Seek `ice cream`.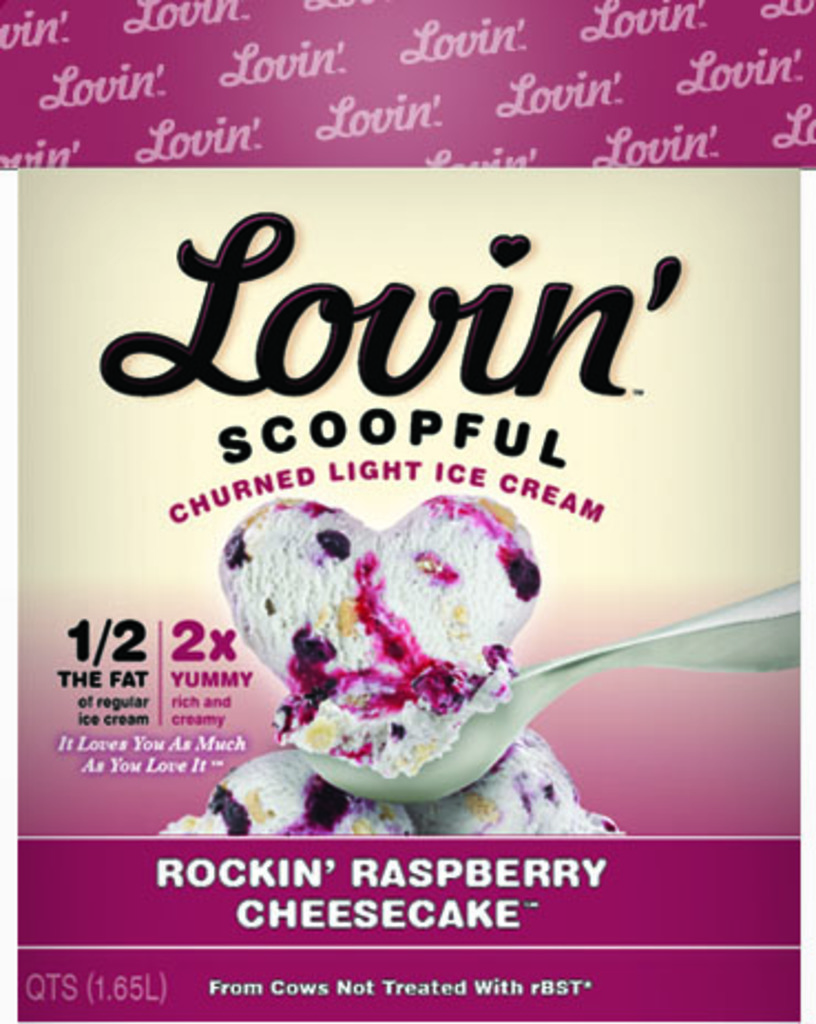
161/498/619/845.
